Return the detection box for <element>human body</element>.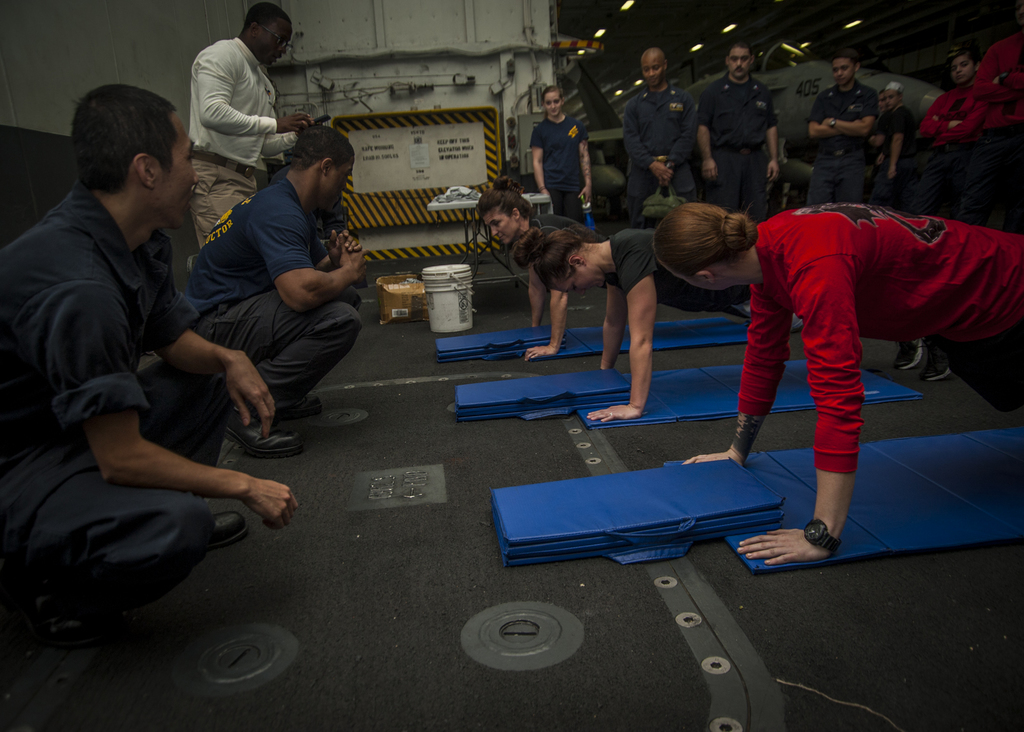
rect(692, 37, 791, 217).
